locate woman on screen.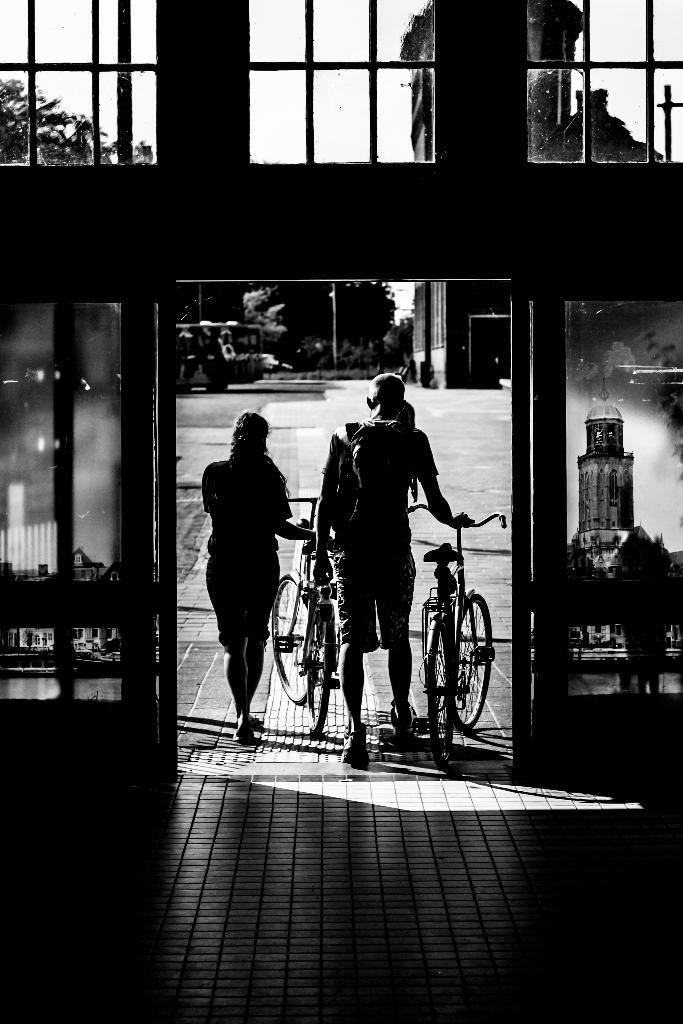
On screen at region(199, 405, 306, 758).
